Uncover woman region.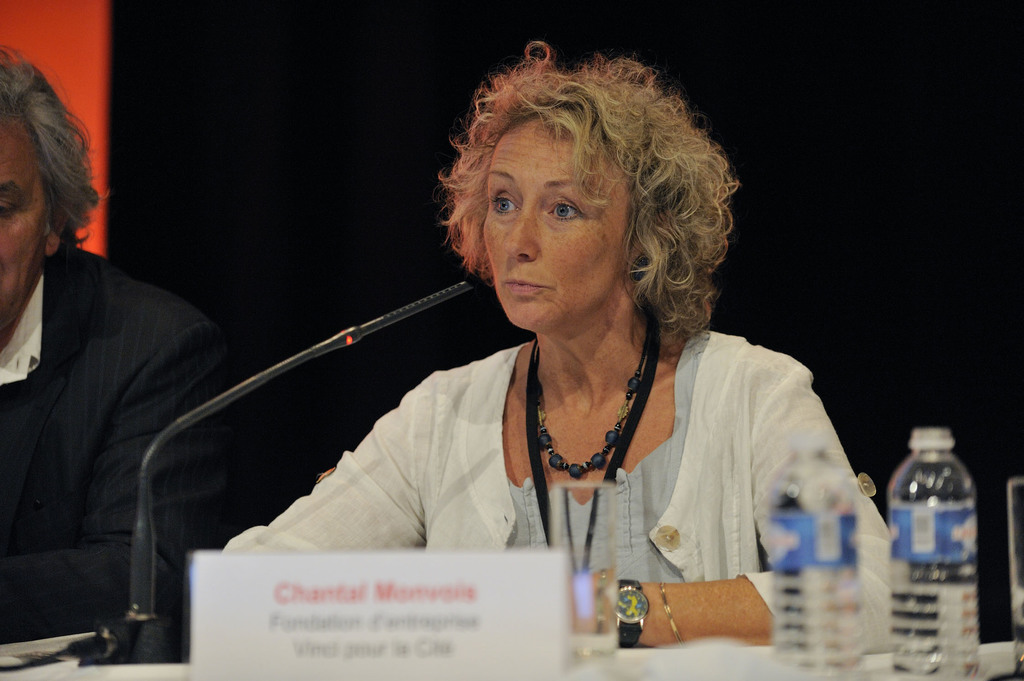
Uncovered: [left=0, top=44, right=212, bottom=665].
